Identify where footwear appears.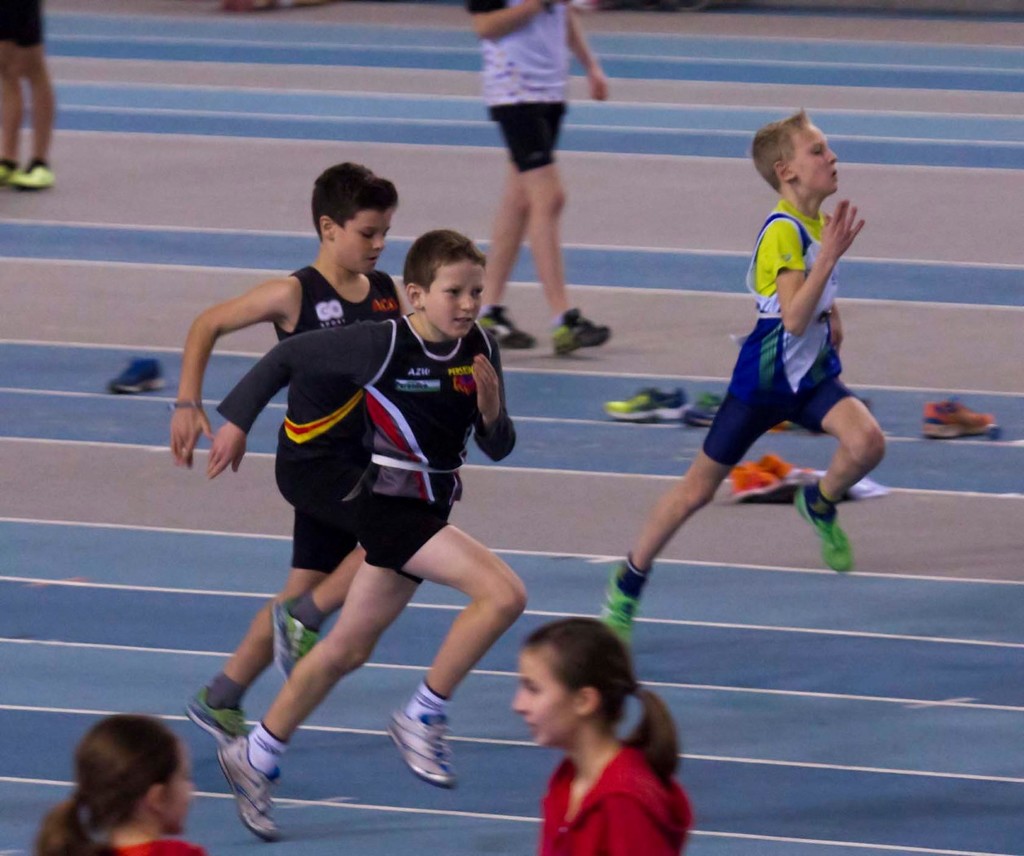
Appears at 600, 382, 683, 425.
